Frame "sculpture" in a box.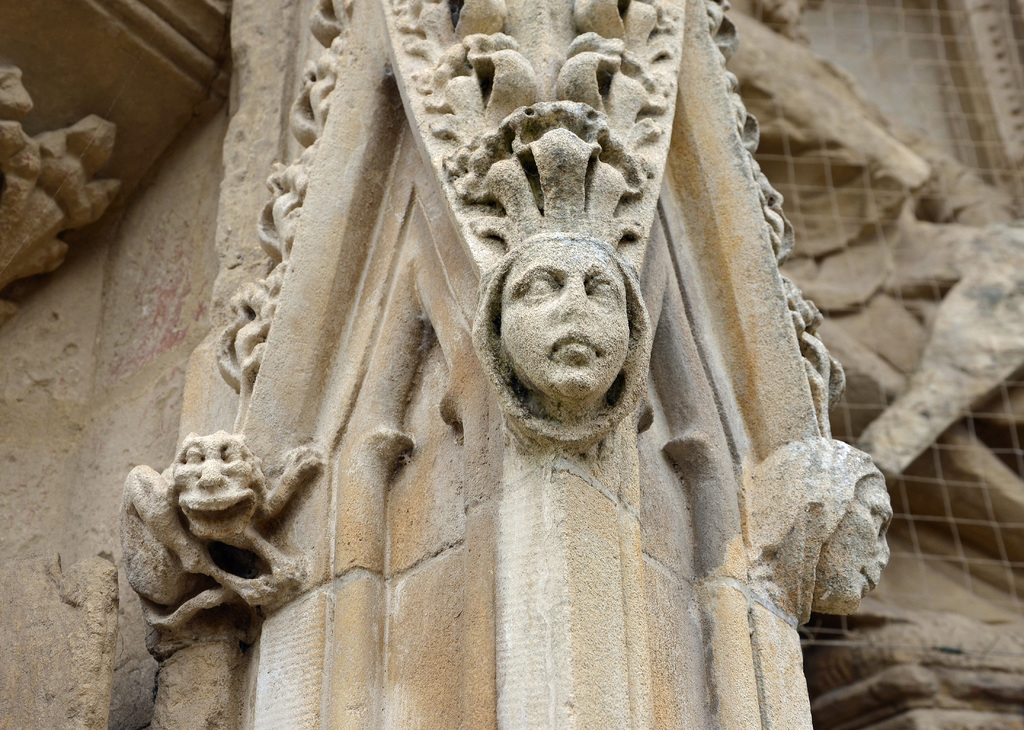
(x1=438, y1=0, x2=664, y2=430).
